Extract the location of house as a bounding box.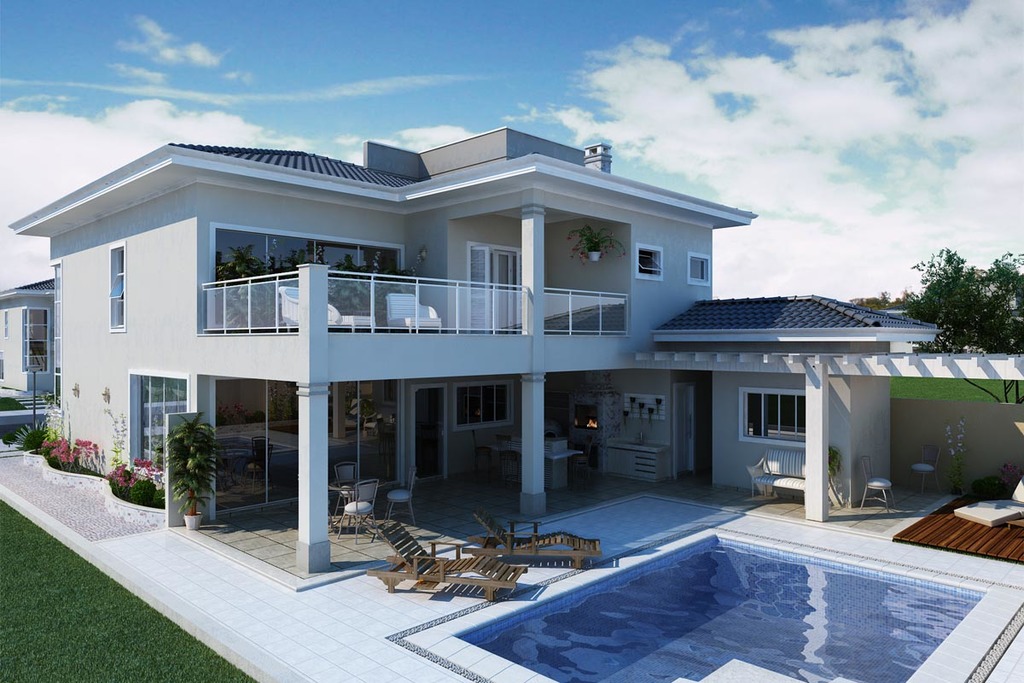
bbox=(10, 124, 755, 575).
